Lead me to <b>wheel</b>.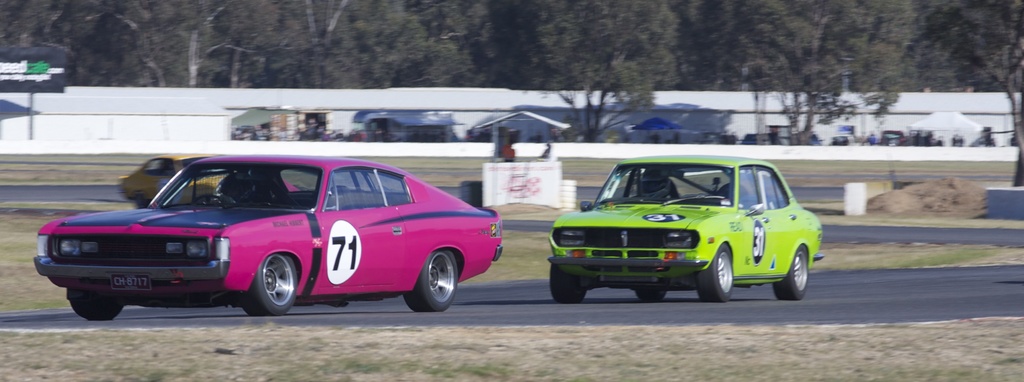
Lead to box(772, 242, 811, 301).
